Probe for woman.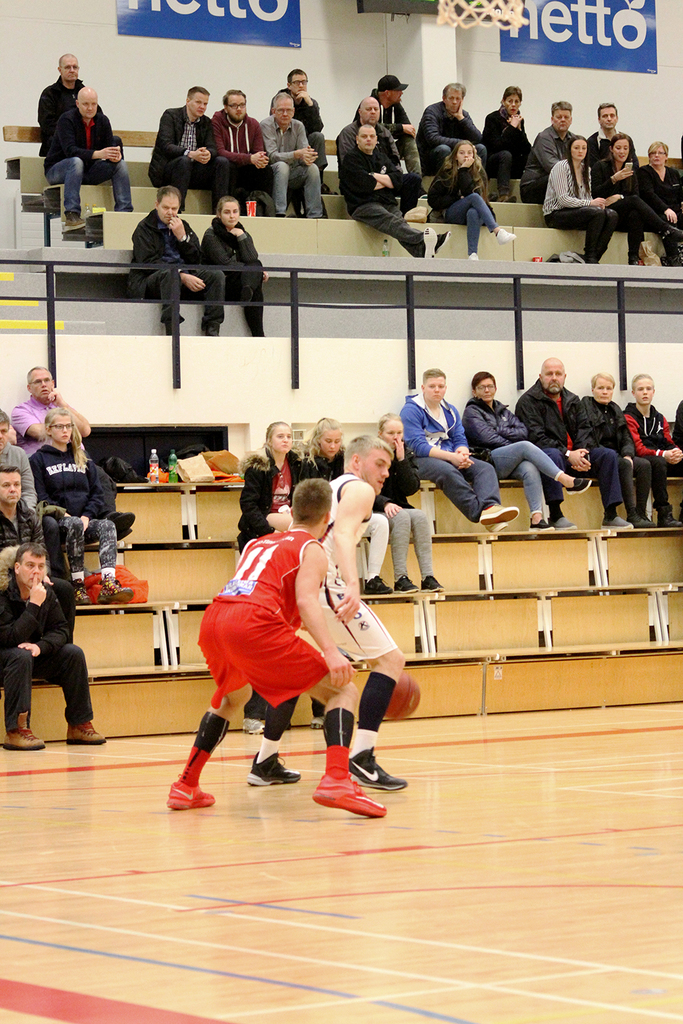
Probe result: l=31, t=406, r=128, b=606.
